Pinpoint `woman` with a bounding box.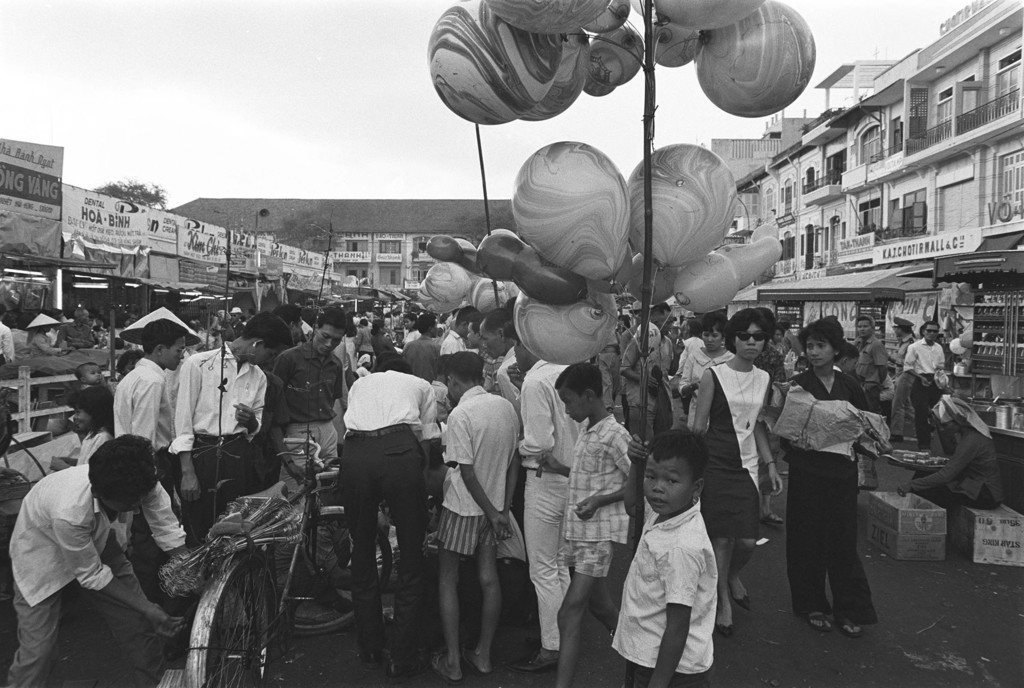
pyautogui.locateOnScreen(748, 324, 867, 628).
